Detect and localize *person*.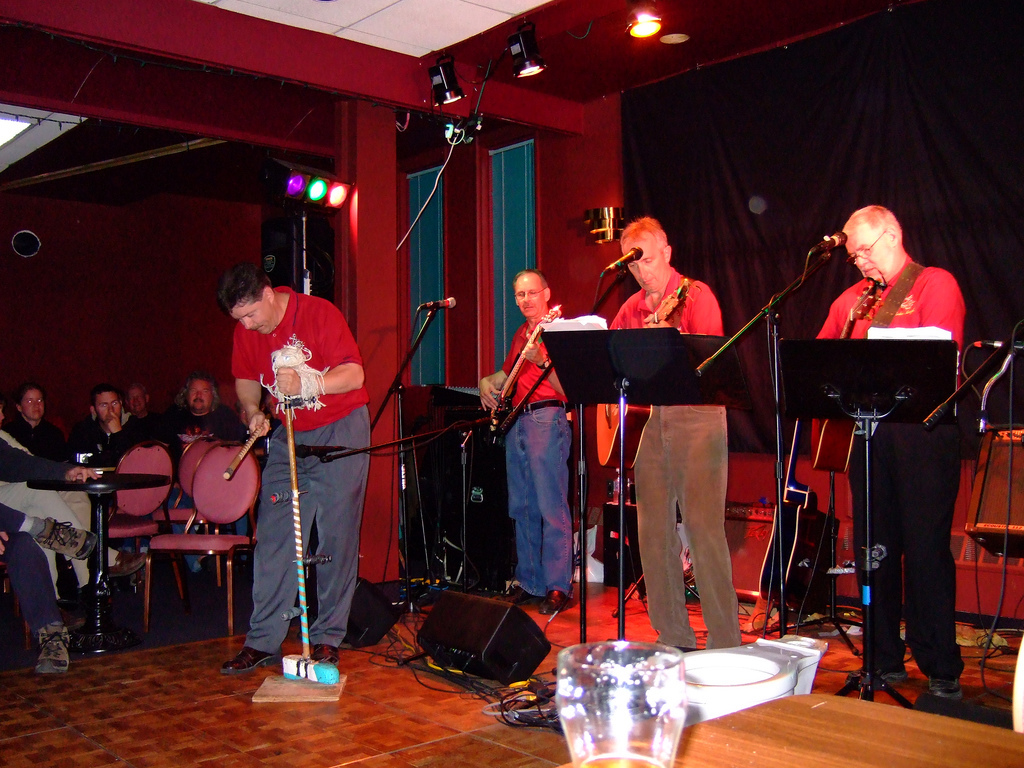
Localized at (810, 198, 970, 692).
